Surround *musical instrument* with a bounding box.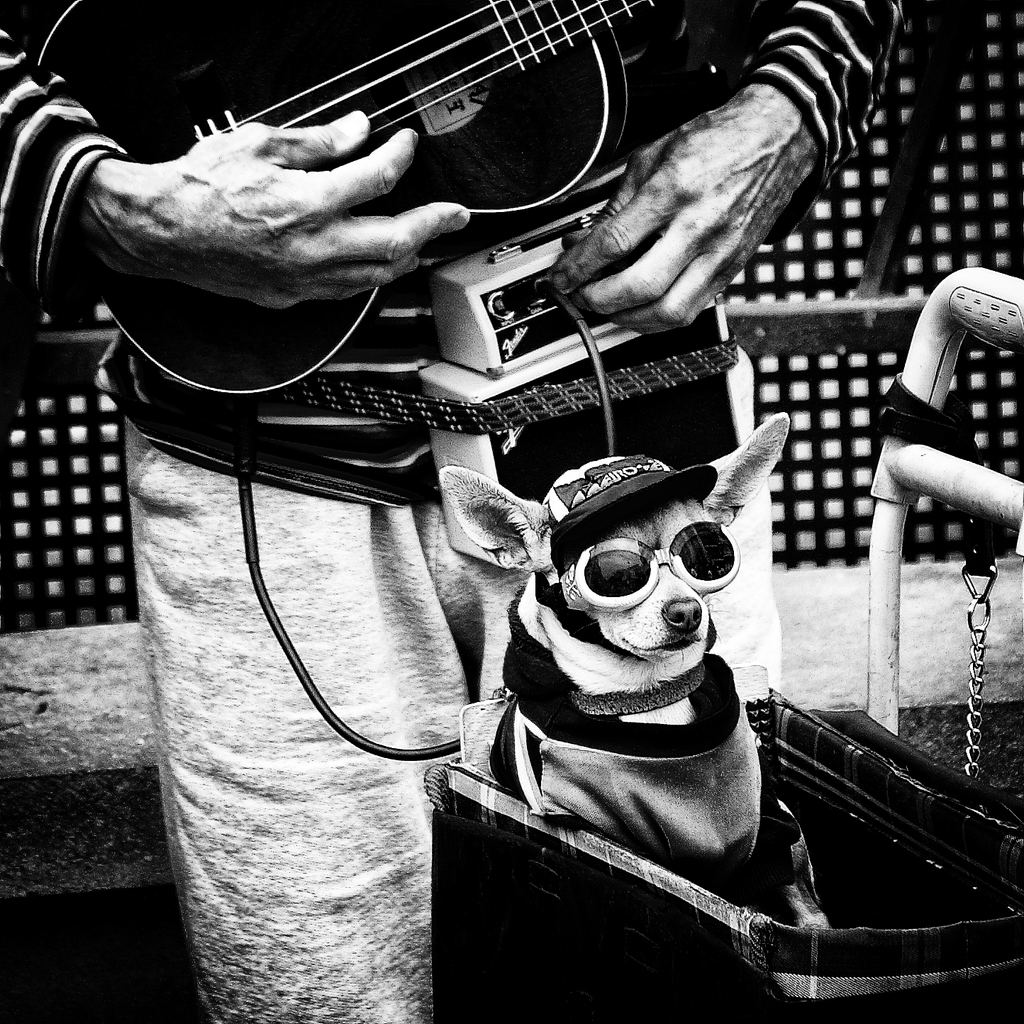
[x1=20, y1=0, x2=685, y2=373].
